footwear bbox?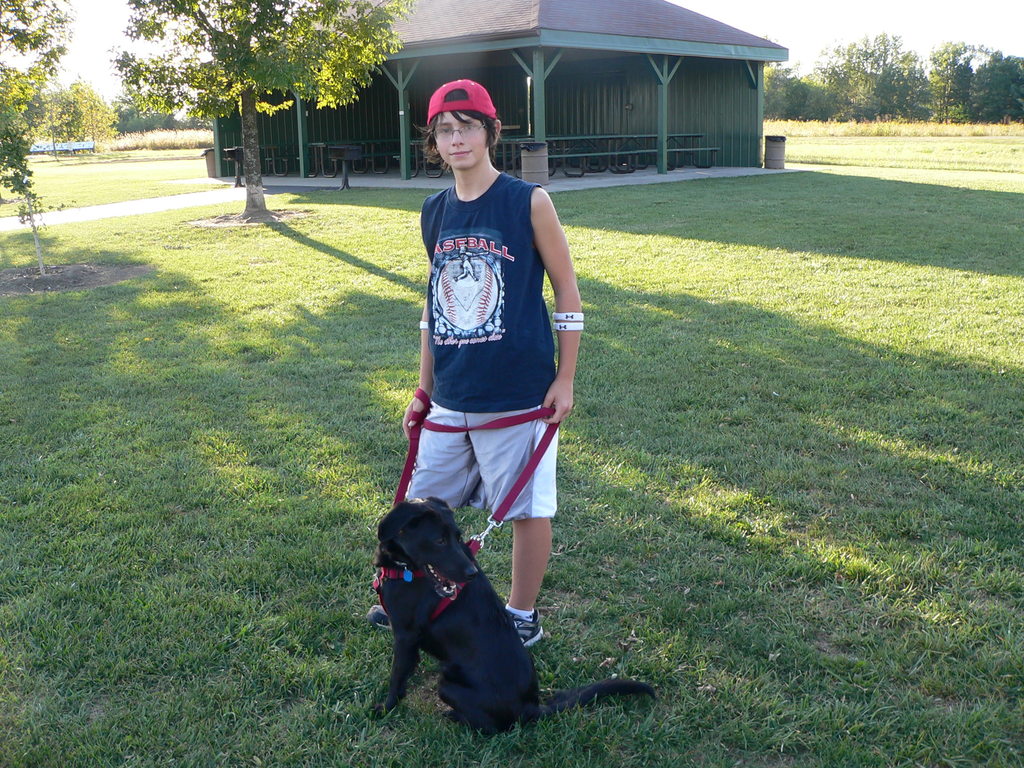
(left=364, top=596, right=406, bottom=625)
